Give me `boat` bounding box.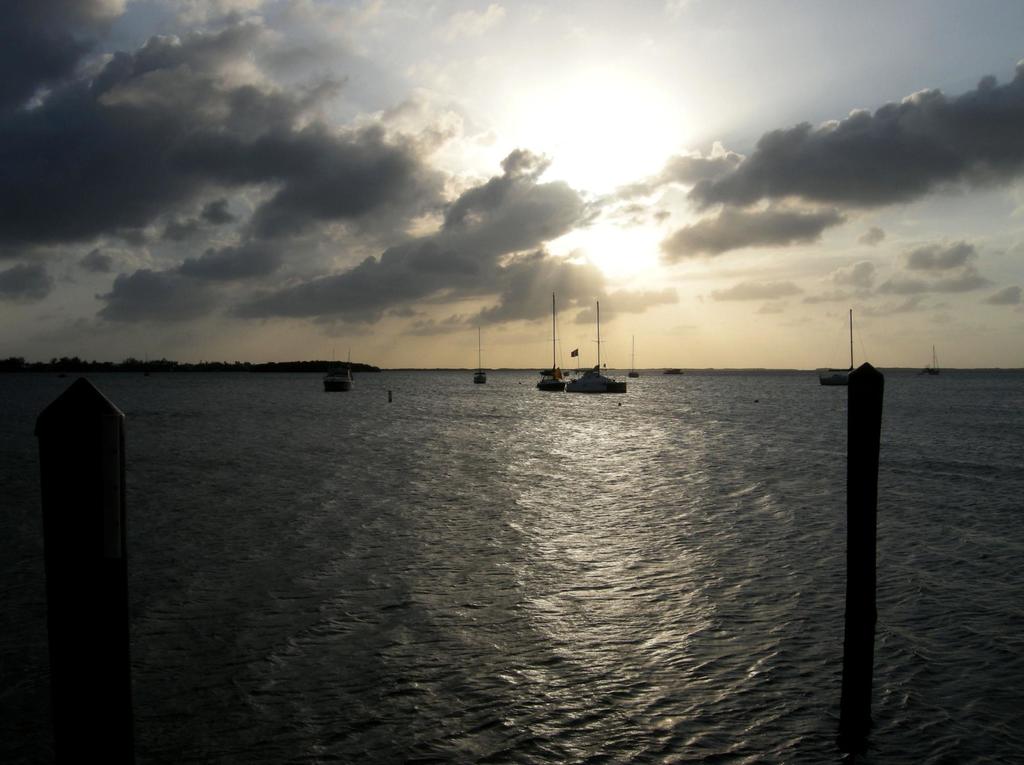
region(321, 351, 354, 392).
